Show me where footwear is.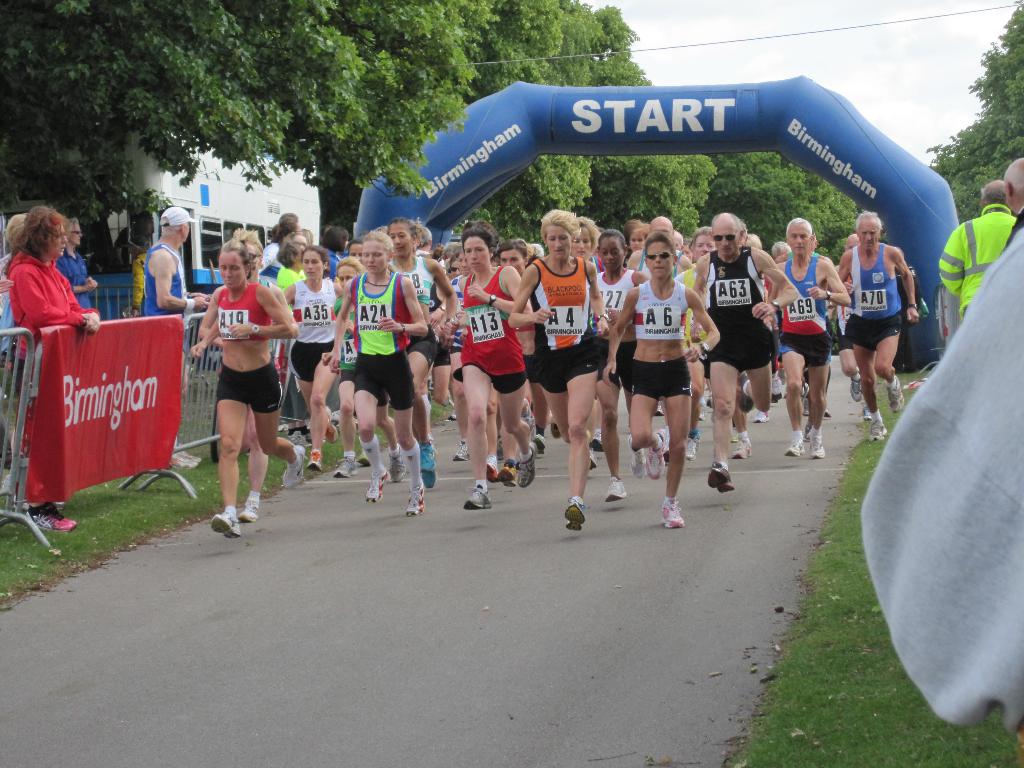
footwear is at [x1=211, y1=505, x2=244, y2=542].
